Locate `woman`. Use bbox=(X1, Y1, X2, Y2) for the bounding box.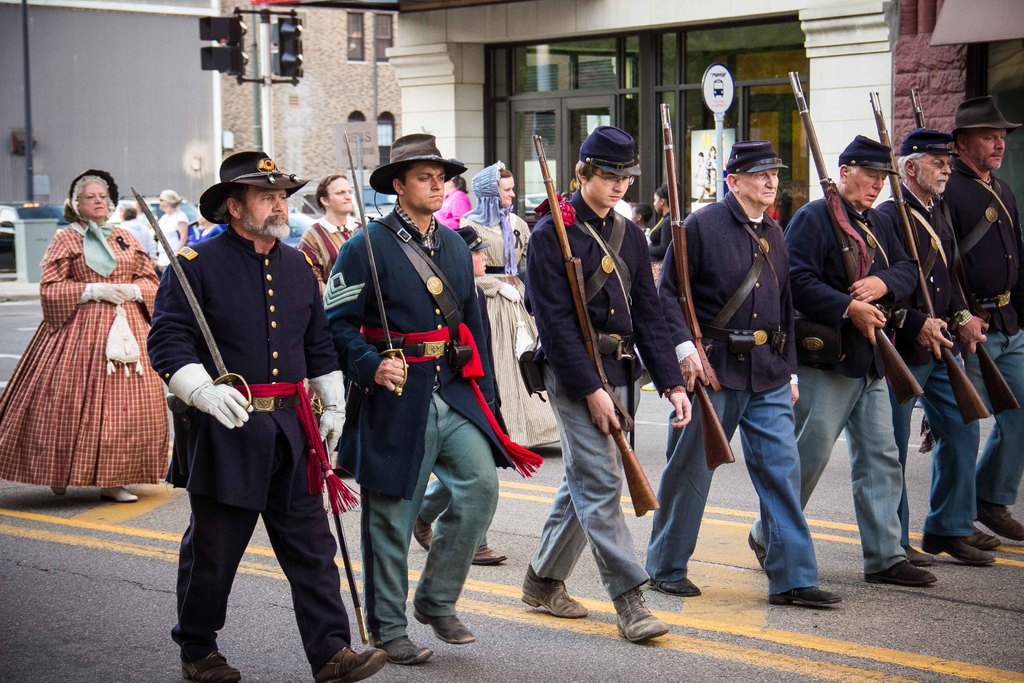
bbox=(299, 171, 361, 484).
